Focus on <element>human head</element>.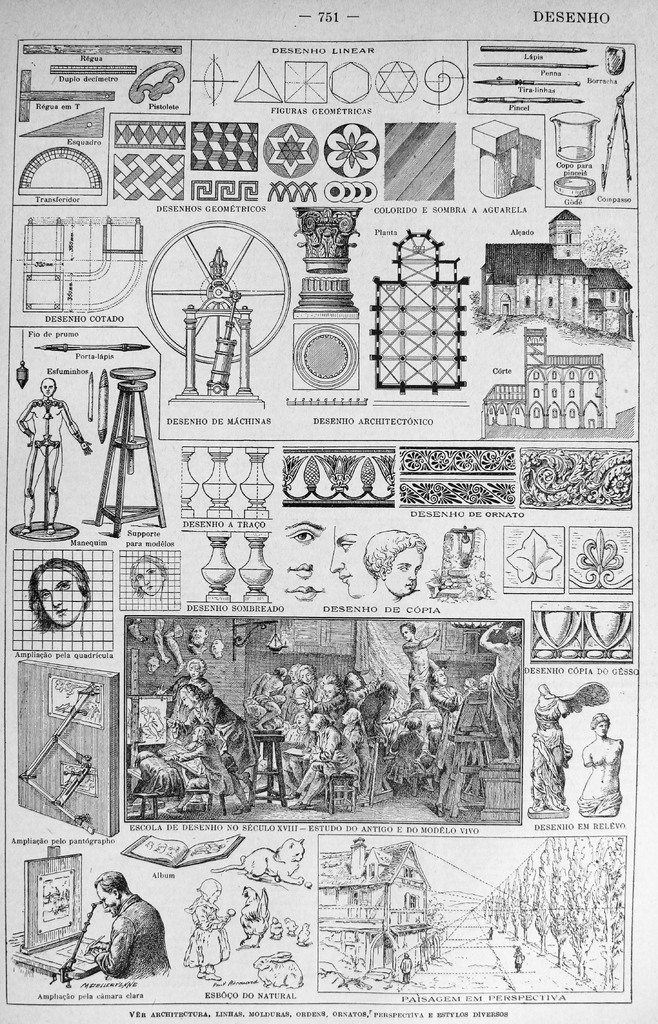
Focused at box=[398, 623, 414, 641].
